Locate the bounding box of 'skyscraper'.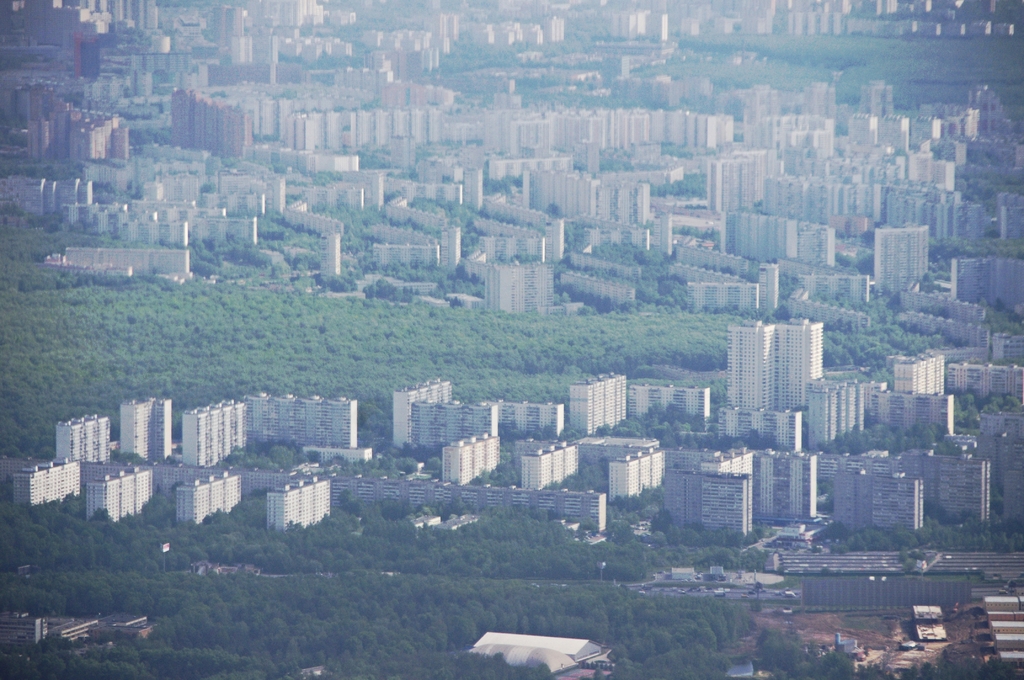
Bounding box: 703, 391, 821, 448.
